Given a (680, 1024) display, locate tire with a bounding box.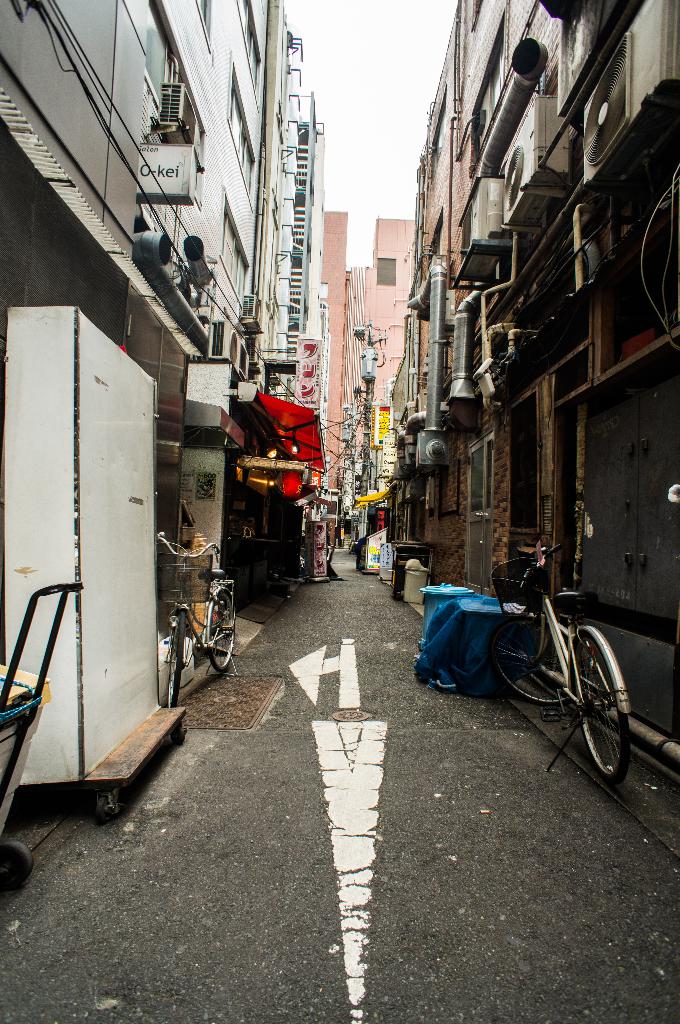
Located: (203, 584, 236, 675).
